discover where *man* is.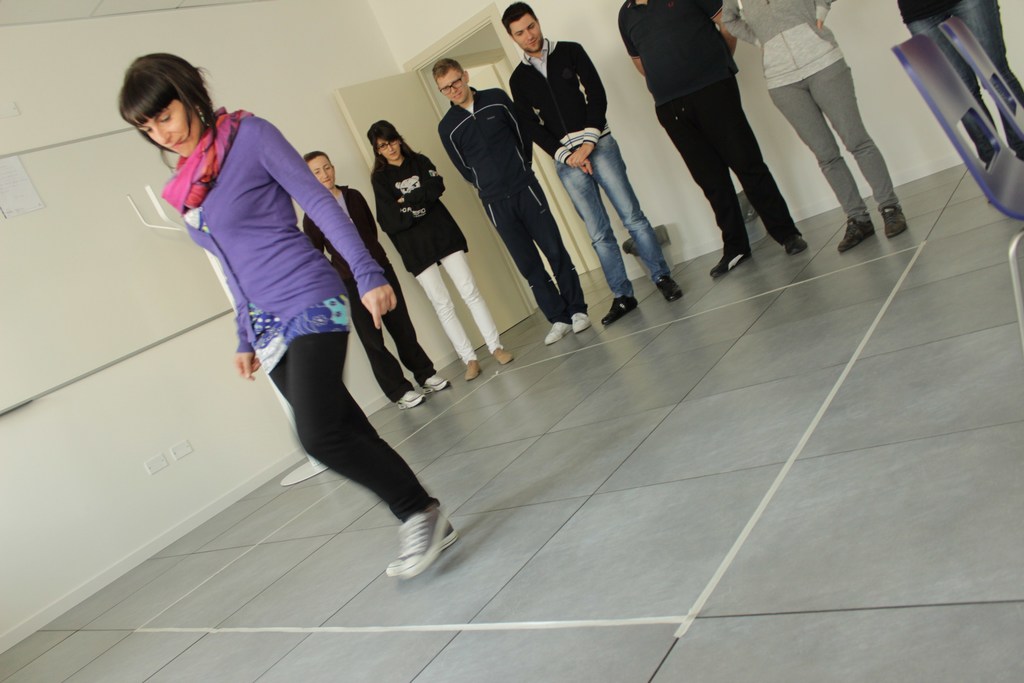
Discovered at [435,53,589,346].
